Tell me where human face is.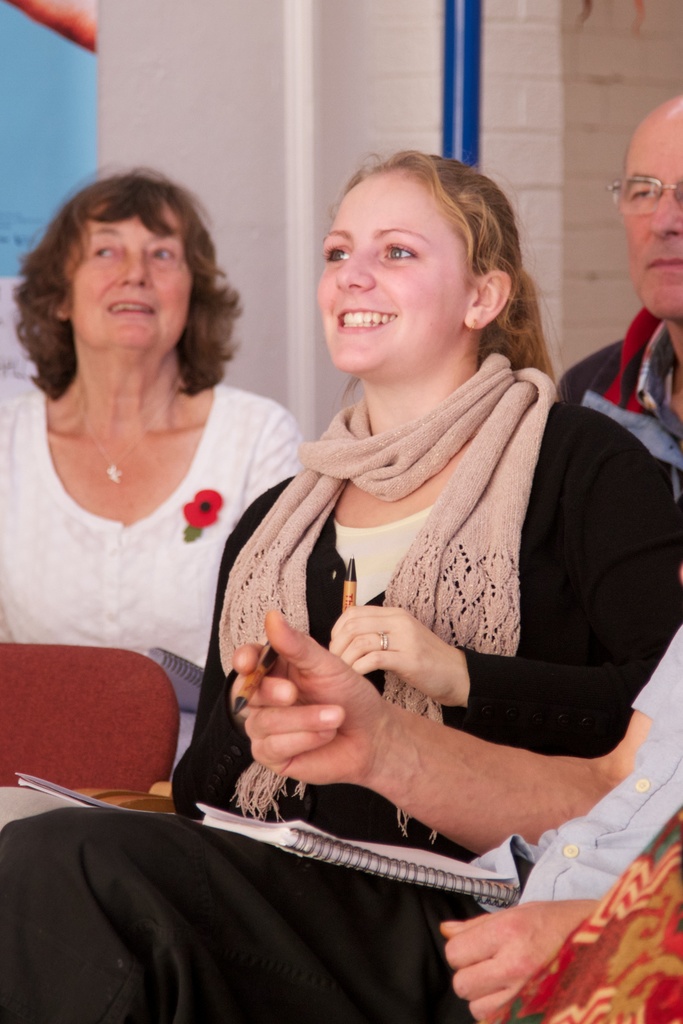
human face is at [74, 204, 195, 355].
